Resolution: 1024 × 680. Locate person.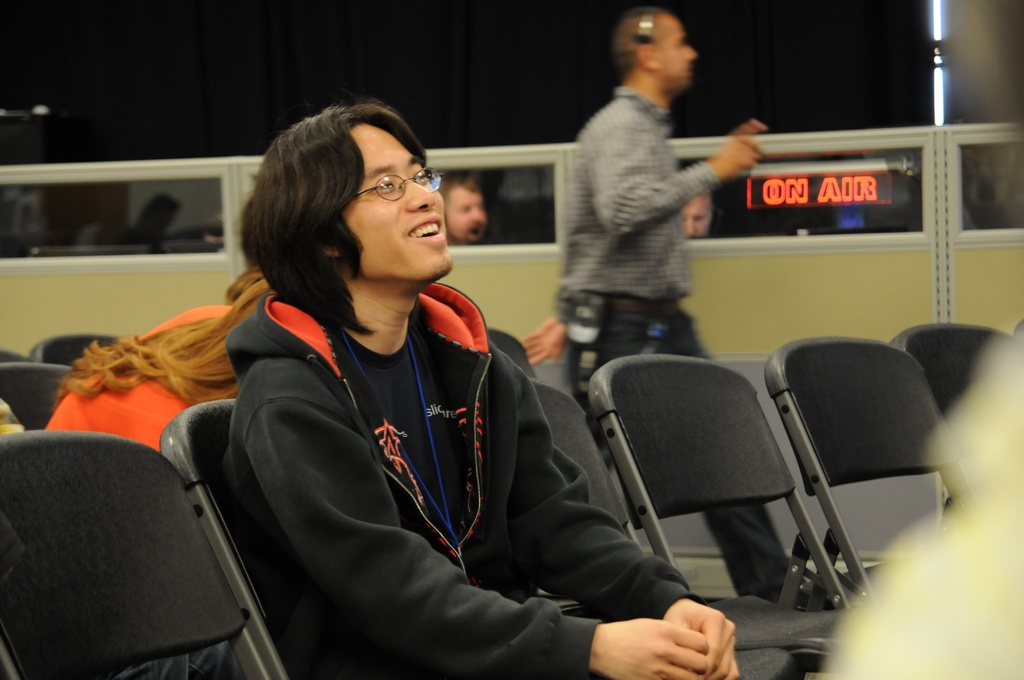
442, 168, 492, 243.
